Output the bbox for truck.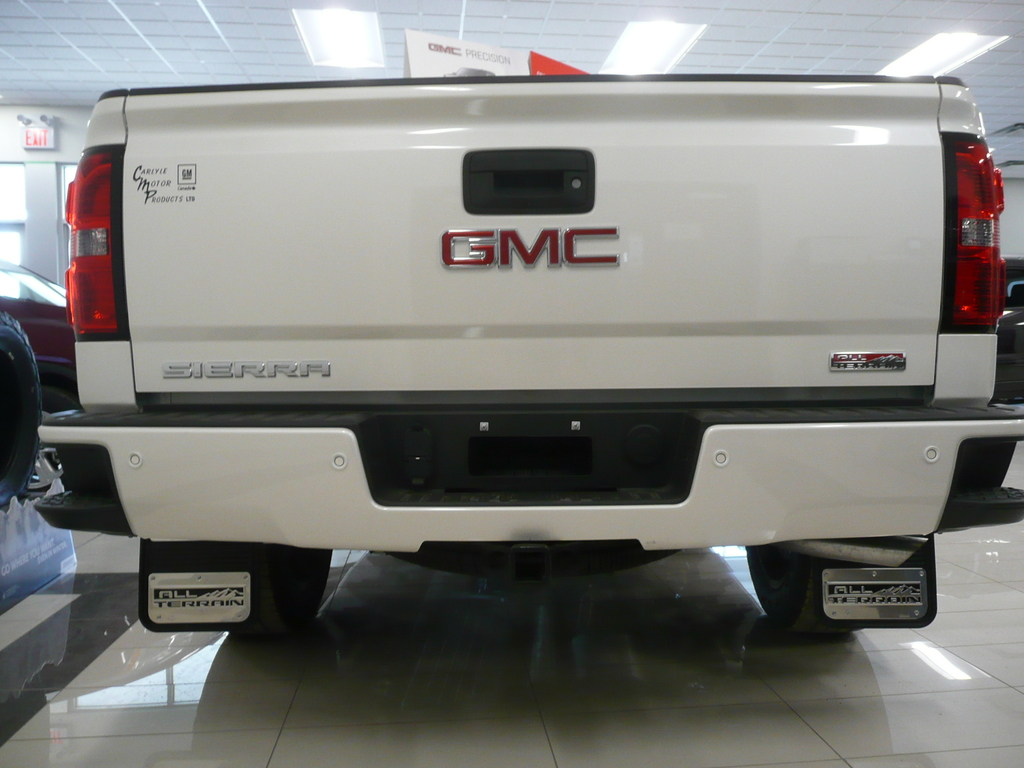
[13, 58, 1023, 655].
